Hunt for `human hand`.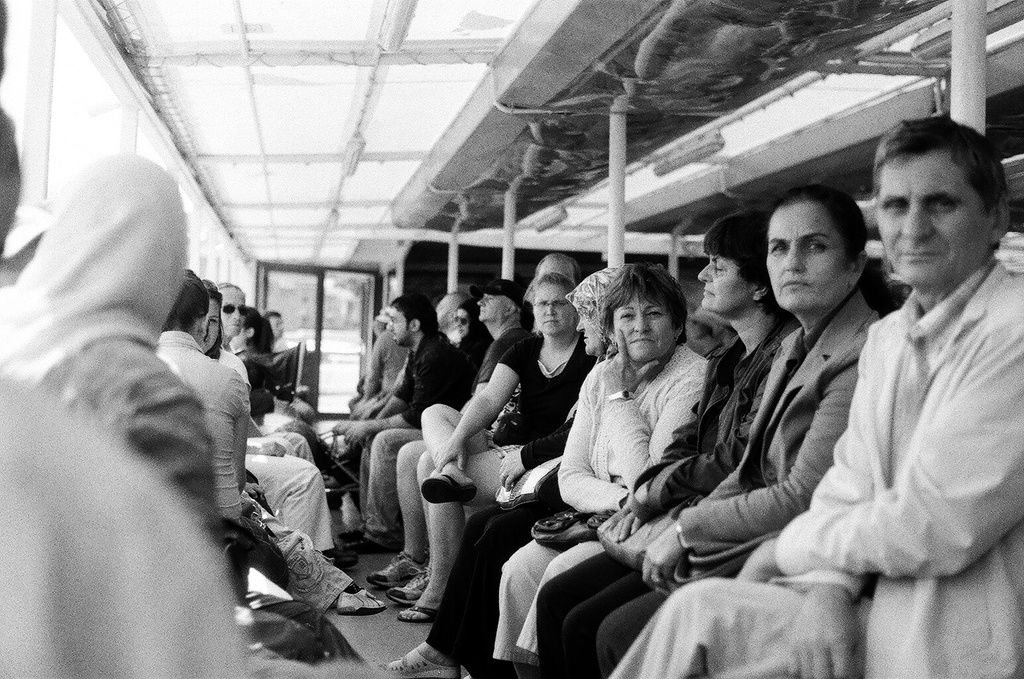
Hunted down at bbox=[434, 435, 467, 473].
